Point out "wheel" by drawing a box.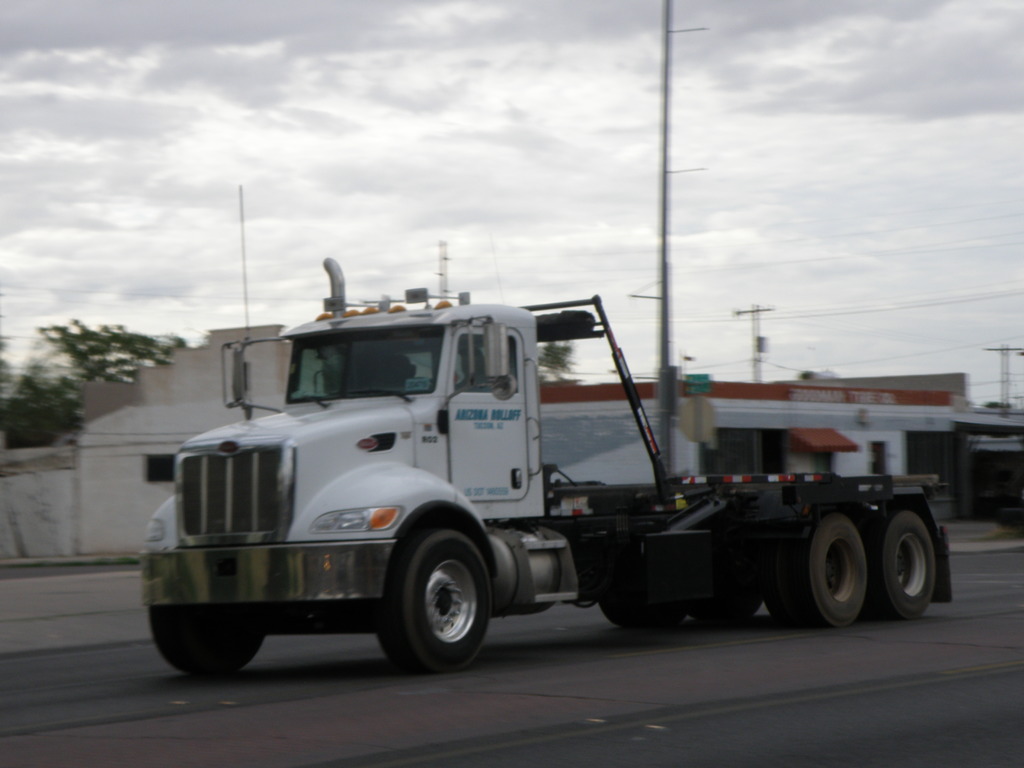
379,509,511,664.
